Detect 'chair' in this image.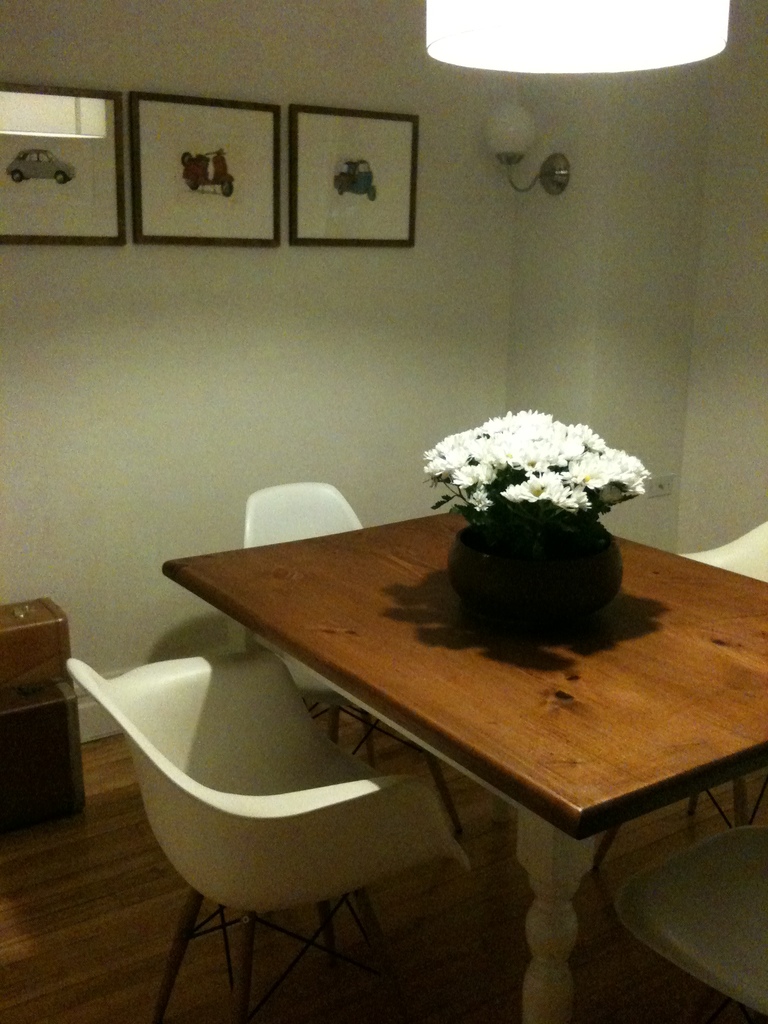
Detection: 230 479 460 836.
